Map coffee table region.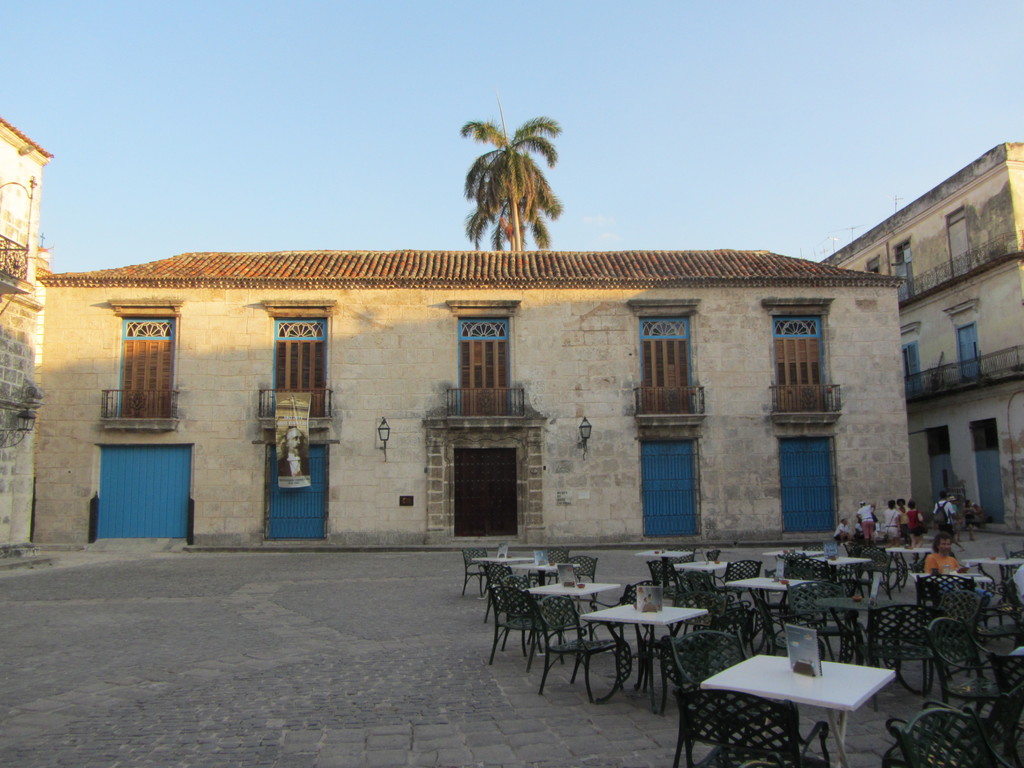
Mapped to <box>879,538,947,591</box>.
